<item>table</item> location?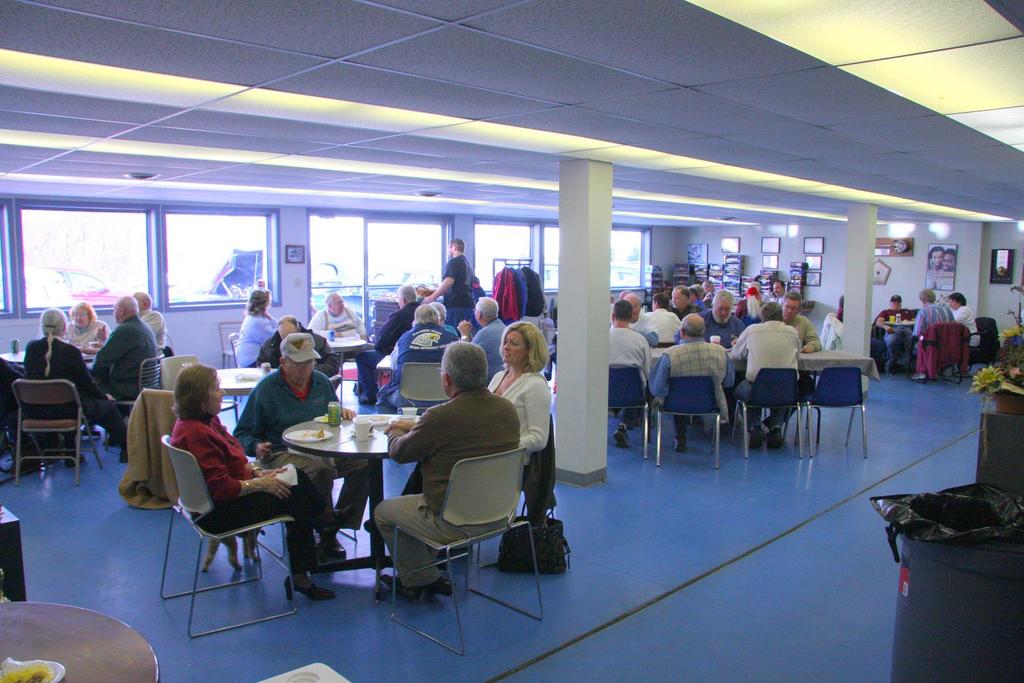
detection(330, 337, 369, 355)
